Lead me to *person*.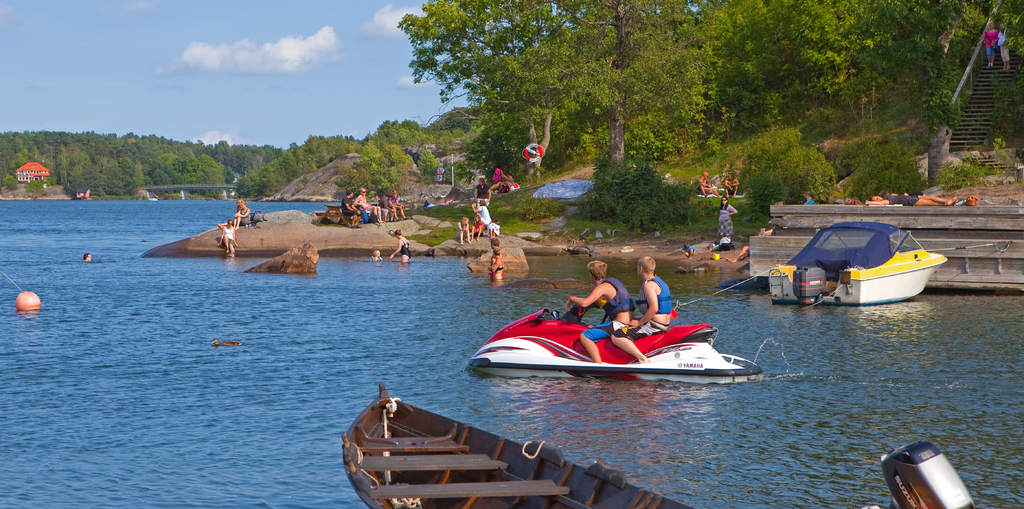
Lead to <bbox>79, 248, 95, 263</bbox>.
